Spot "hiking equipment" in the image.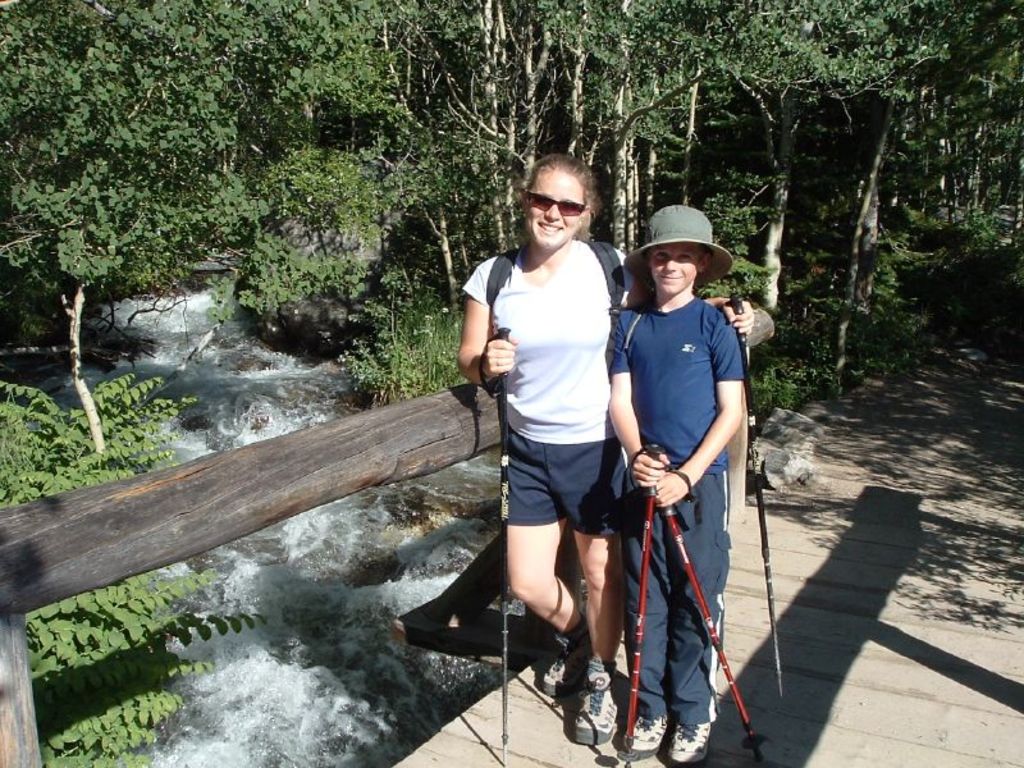
"hiking equipment" found at x1=621 y1=439 x2=654 y2=764.
